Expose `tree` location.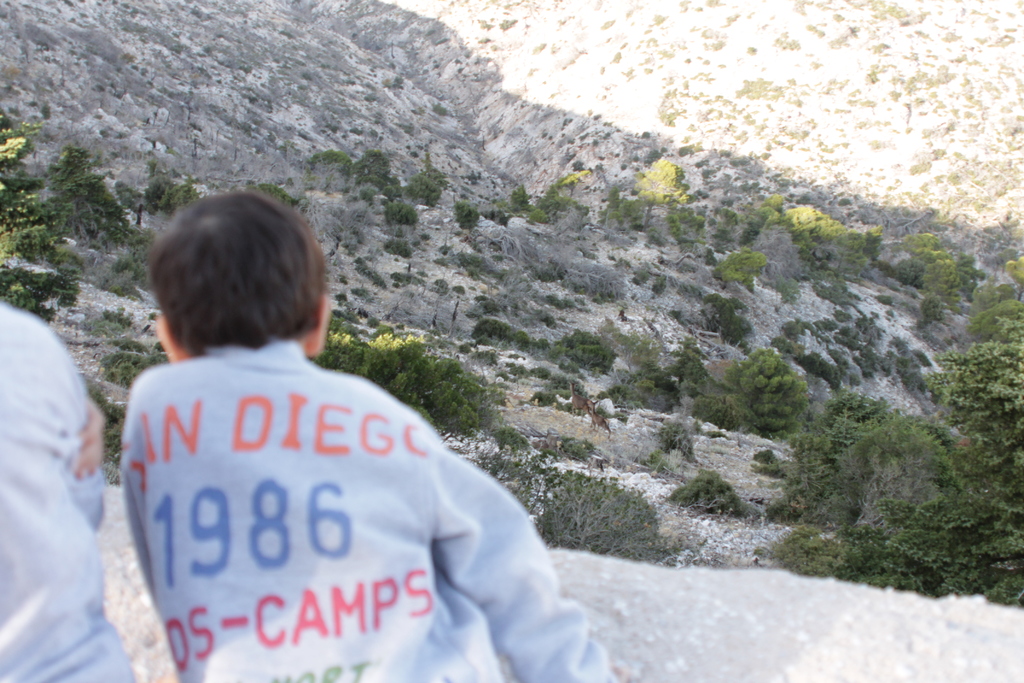
Exposed at <region>307, 334, 495, 437</region>.
